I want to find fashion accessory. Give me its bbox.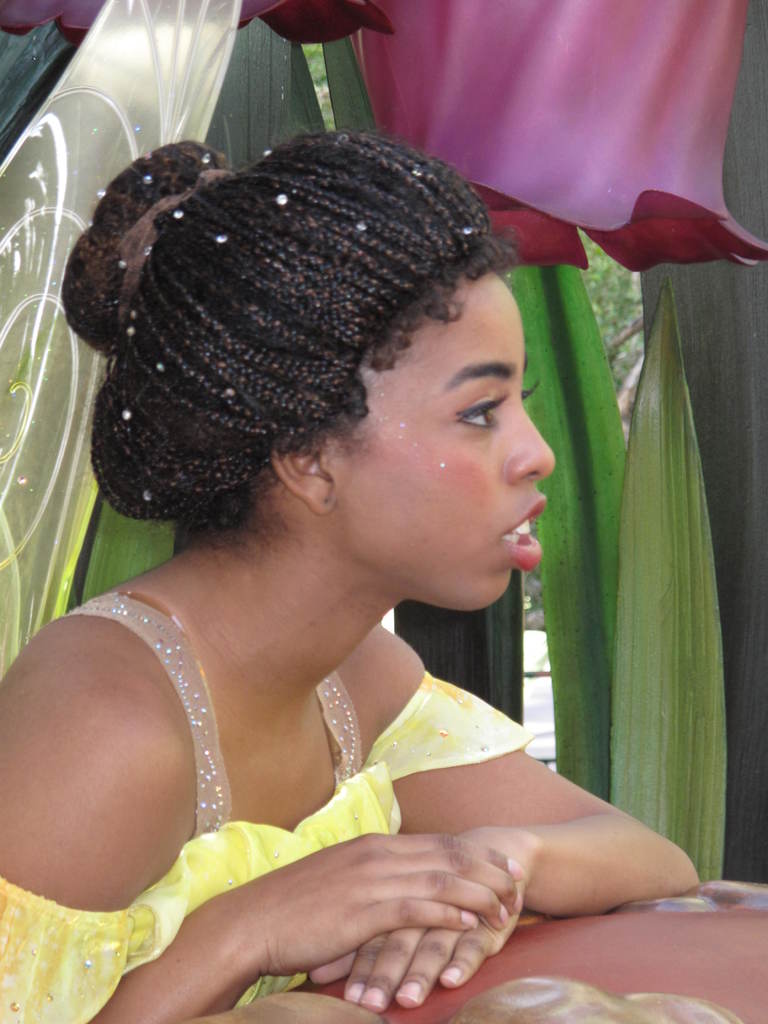
box(410, 170, 420, 177).
